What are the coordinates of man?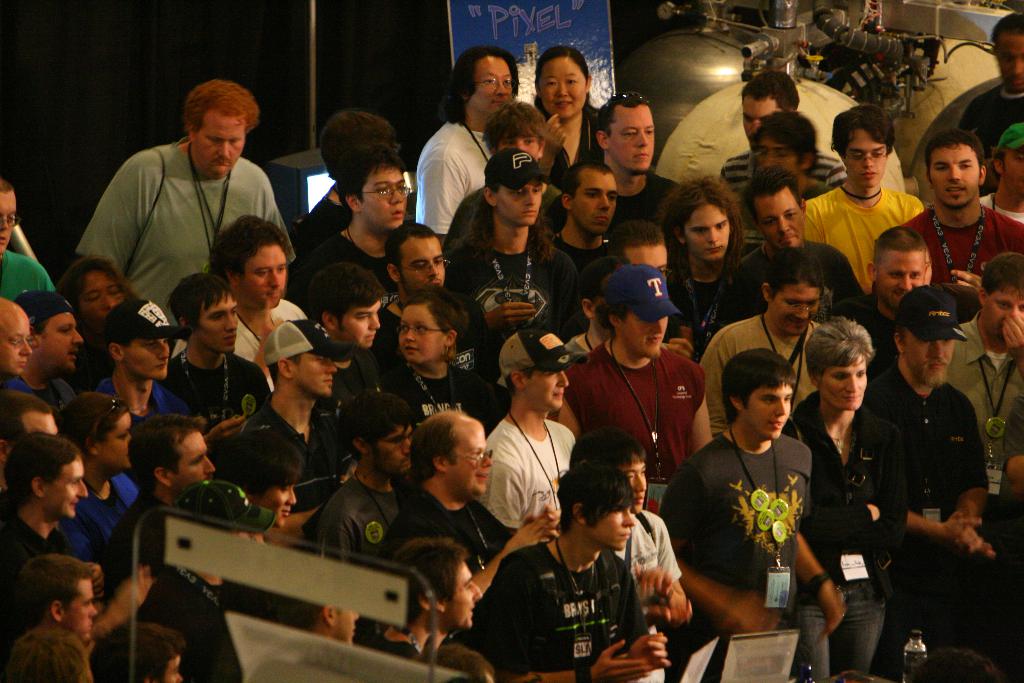
box(715, 70, 849, 253).
